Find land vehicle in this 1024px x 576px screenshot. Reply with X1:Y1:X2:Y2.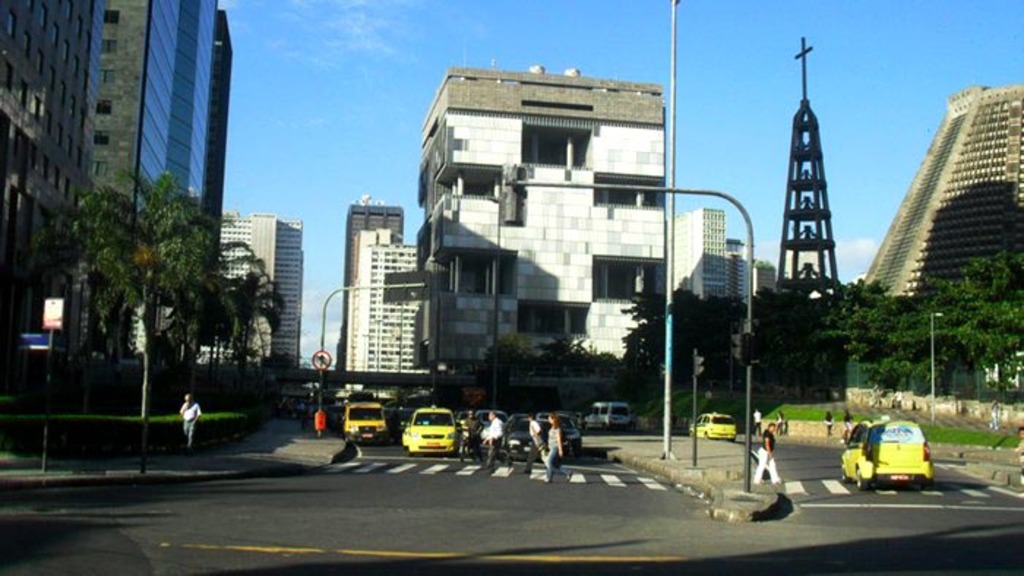
688:409:739:443.
